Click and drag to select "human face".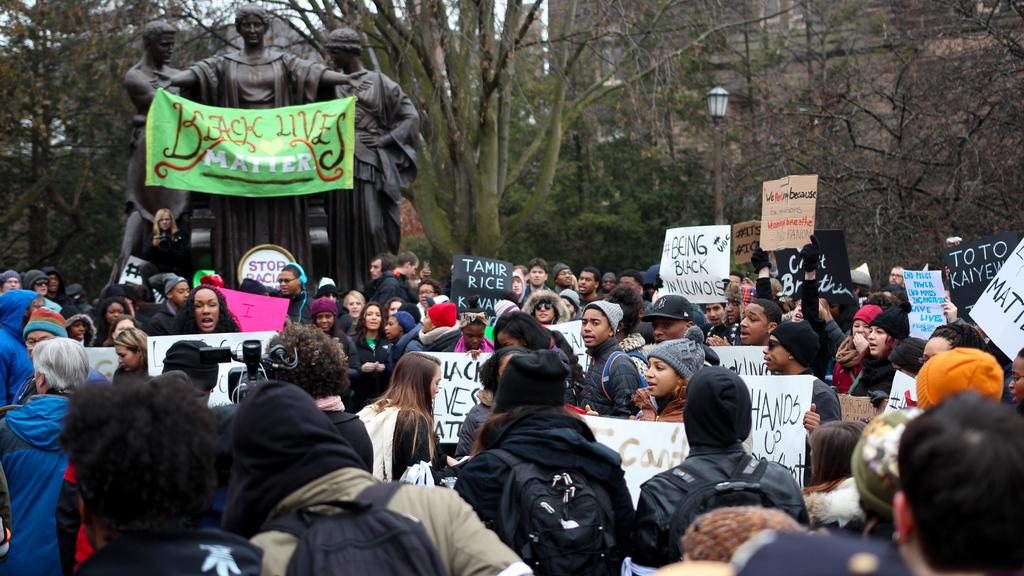
Selection: box=[739, 303, 769, 340].
